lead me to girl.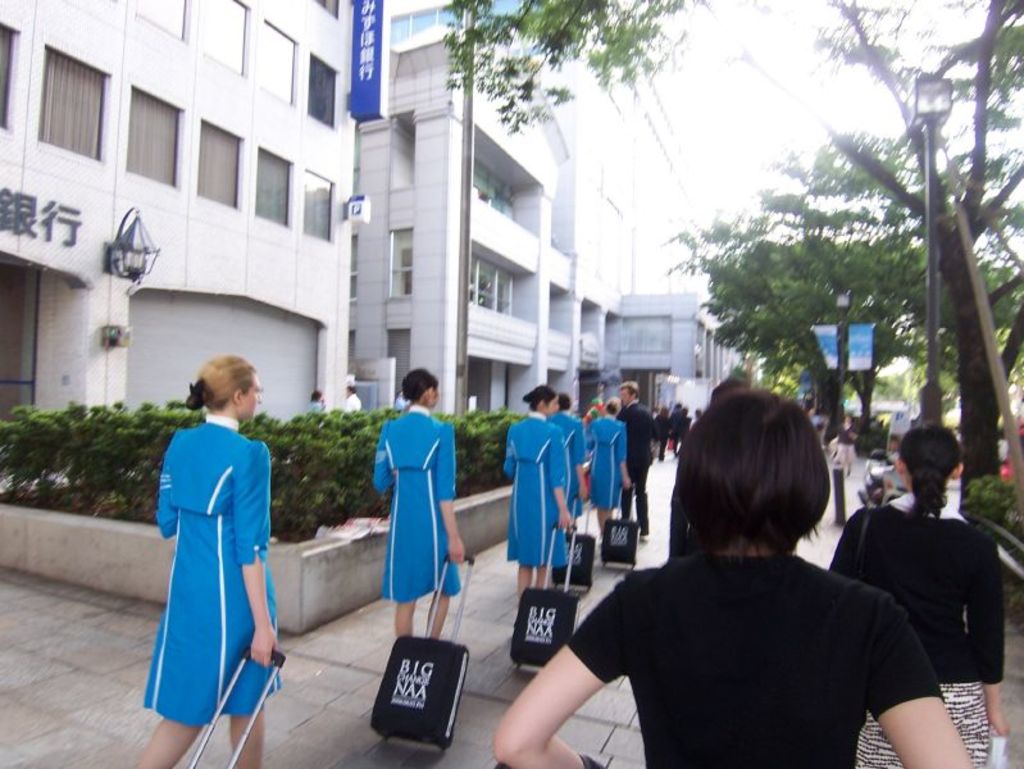
Lead to <box>492,387,968,768</box>.
